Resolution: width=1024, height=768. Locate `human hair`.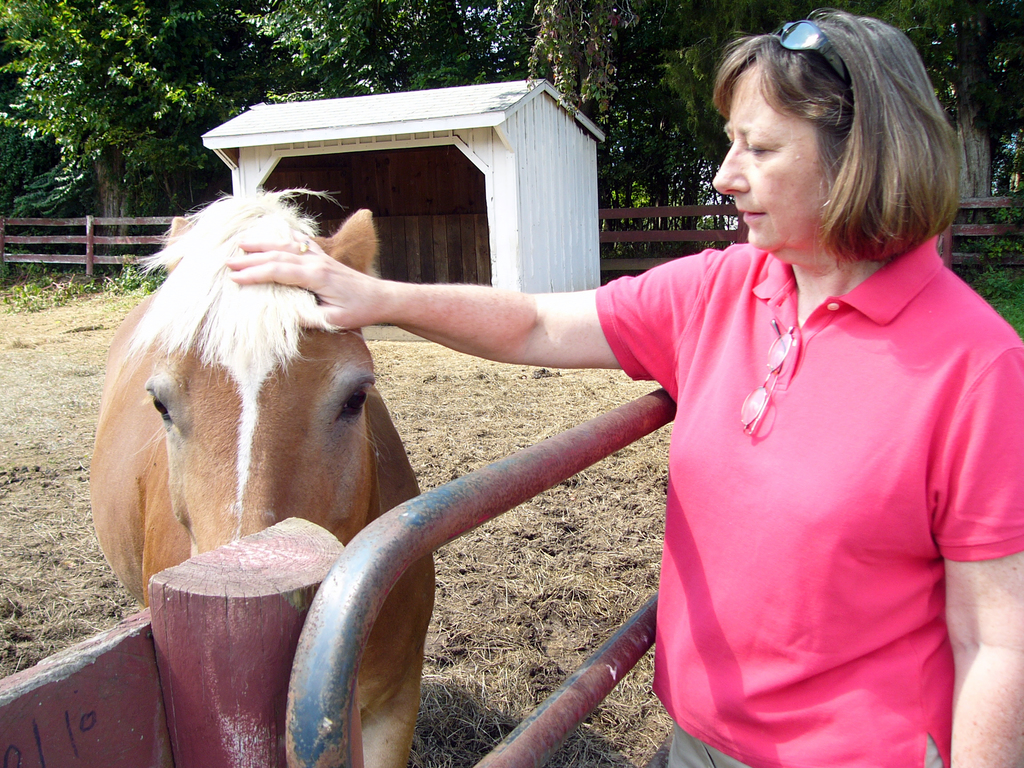
box=[695, 21, 947, 294].
